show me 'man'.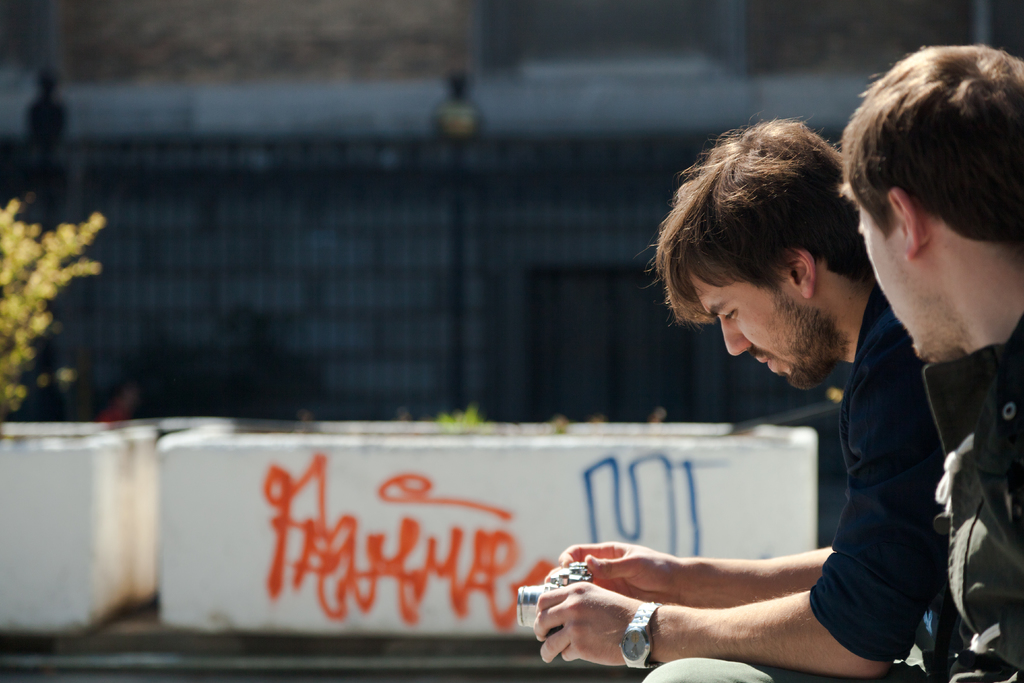
'man' is here: [530,114,942,682].
